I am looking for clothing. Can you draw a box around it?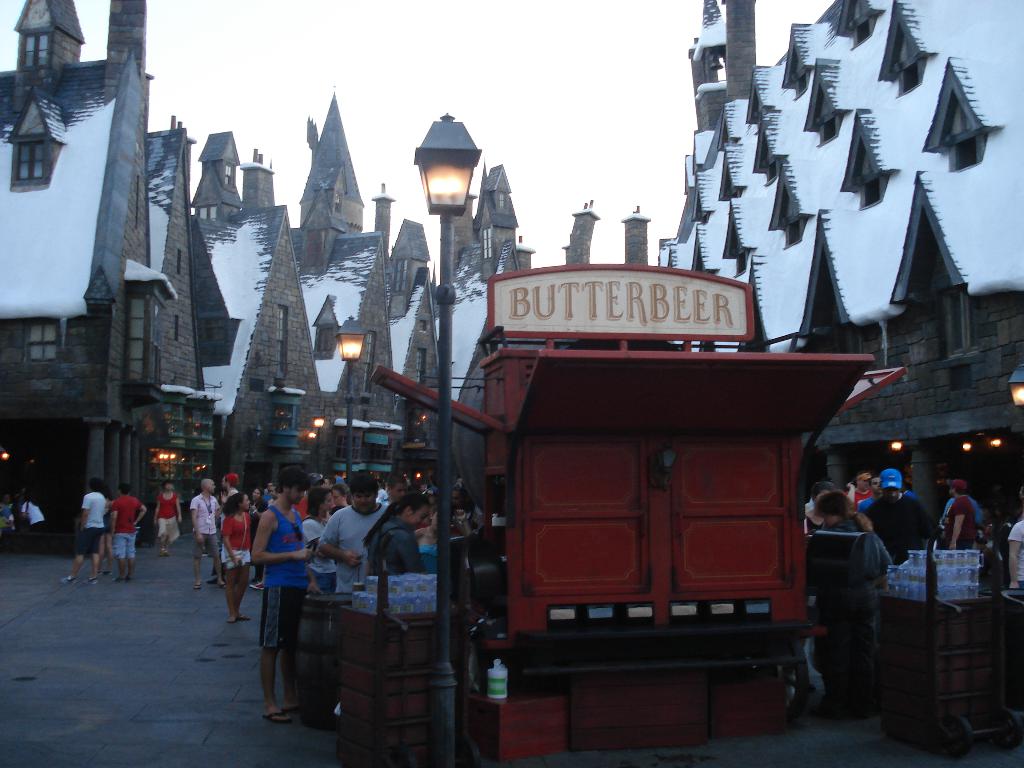
Sure, the bounding box is {"left": 935, "top": 495, "right": 980, "bottom": 550}.
